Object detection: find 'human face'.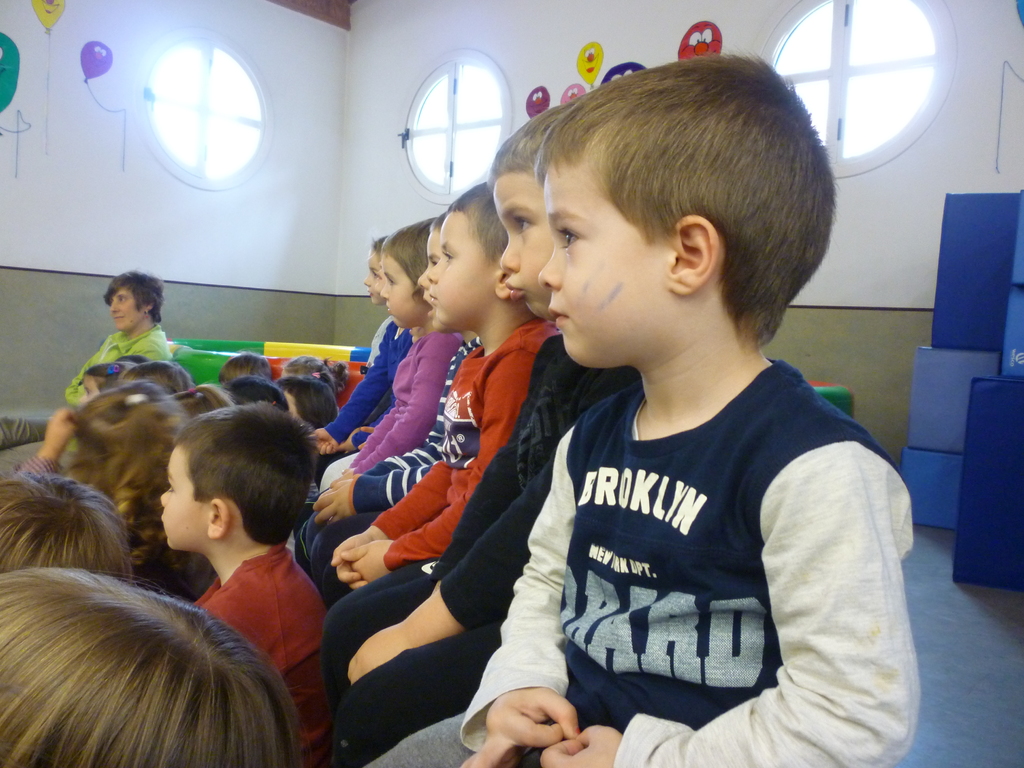
select_region(430, 208, 491, 318).
